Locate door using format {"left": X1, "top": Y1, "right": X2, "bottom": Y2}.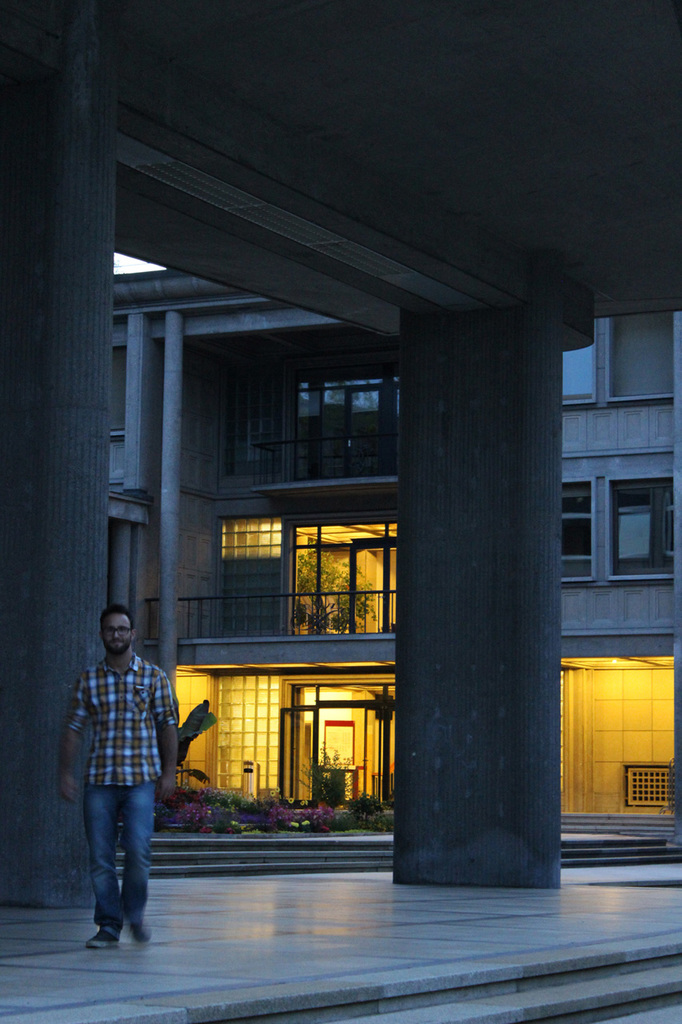
{"left": 344, "top": 386, "right": 382, "bottom": 478}.
